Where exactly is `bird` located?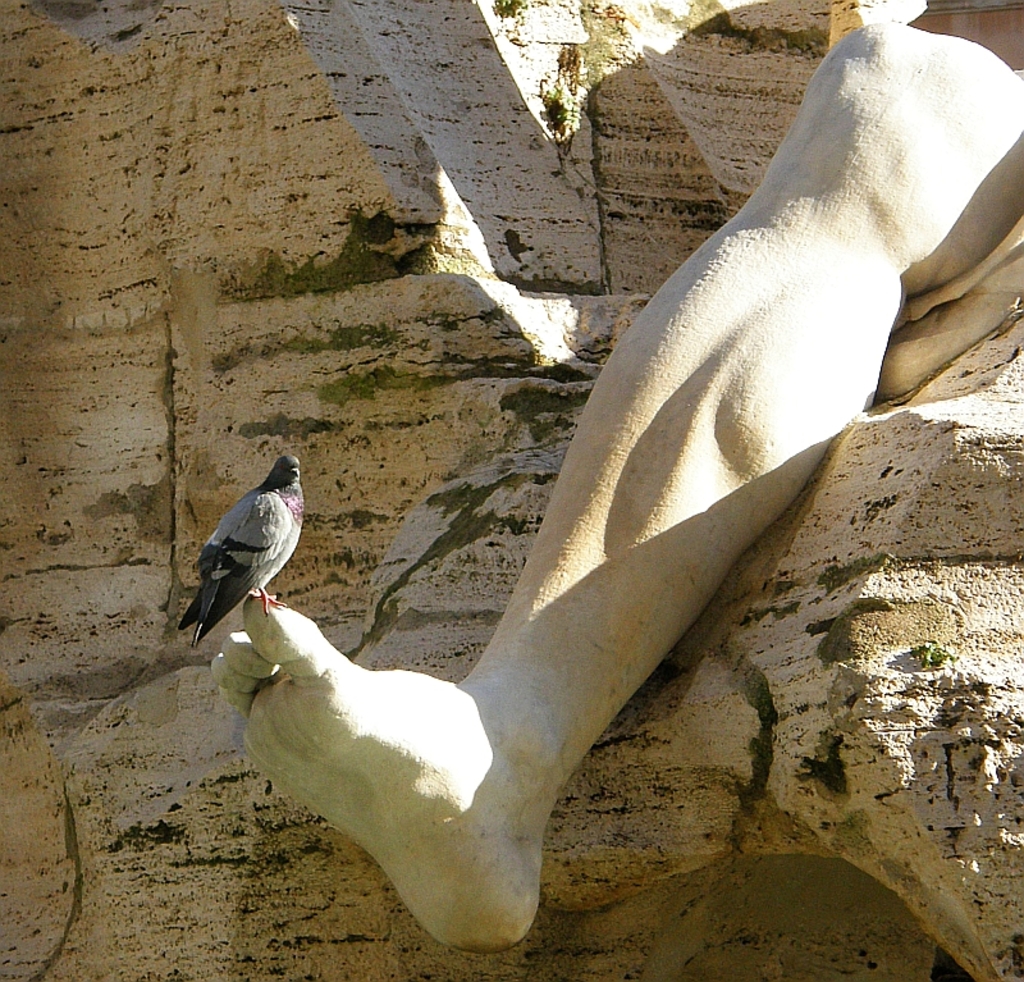
Its bounding box is detection(183, 449, 319, 656).
